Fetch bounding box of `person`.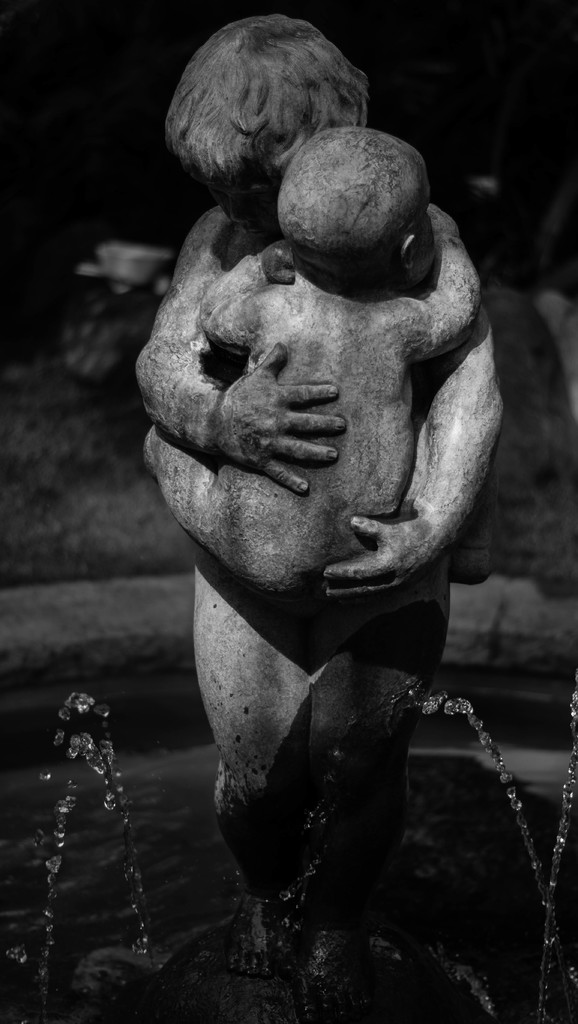
Bbox: [148,125,484,591].
